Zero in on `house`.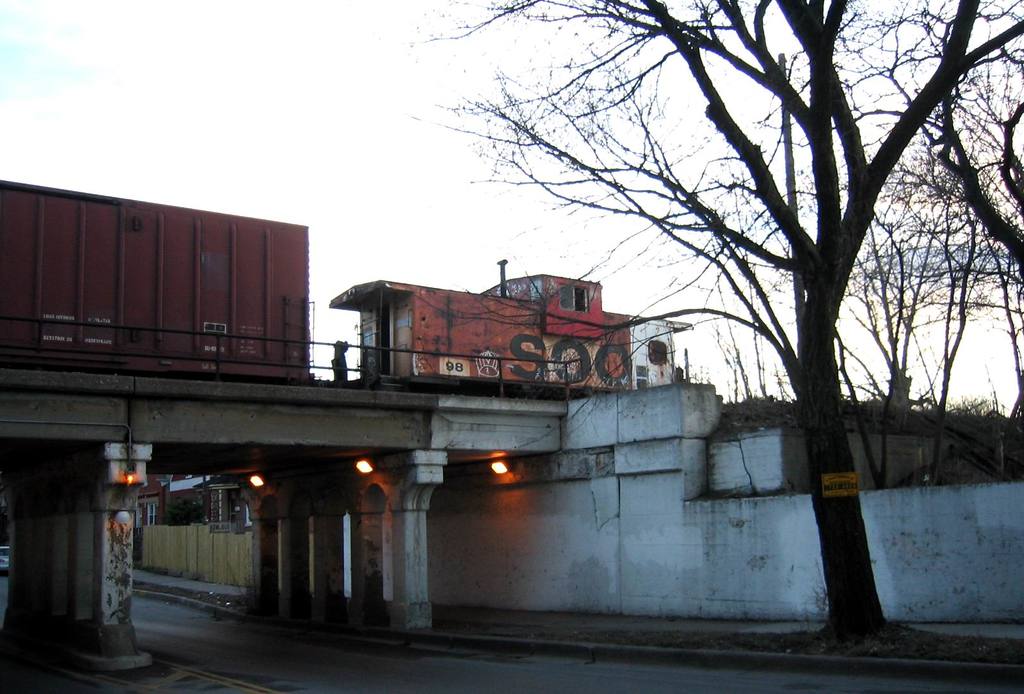
Zeroed in: x1=330 y1=254 x2=697 y2=372.
